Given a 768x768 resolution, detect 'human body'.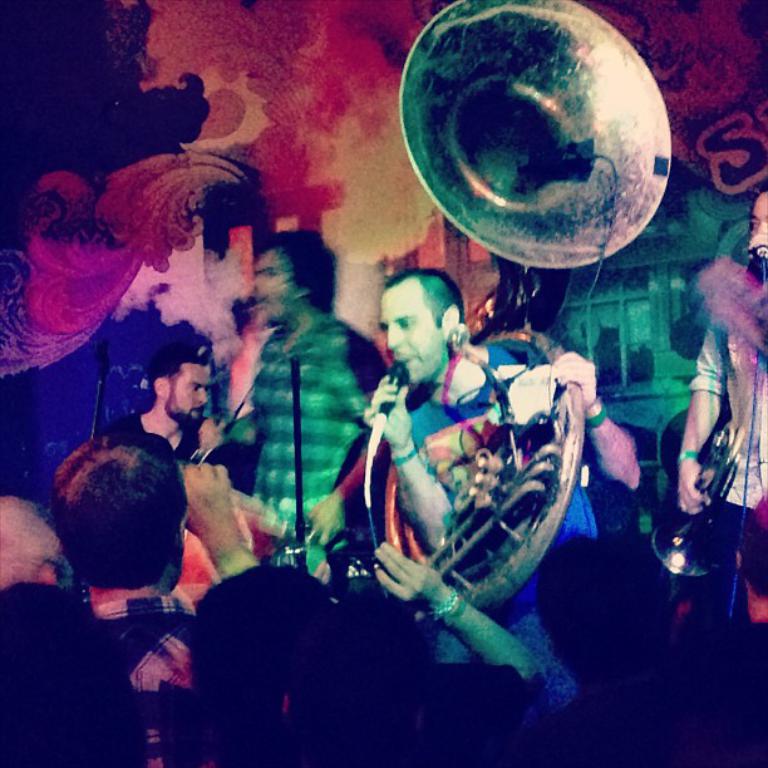
(left=312, top=542, right=557, bottom=767).
